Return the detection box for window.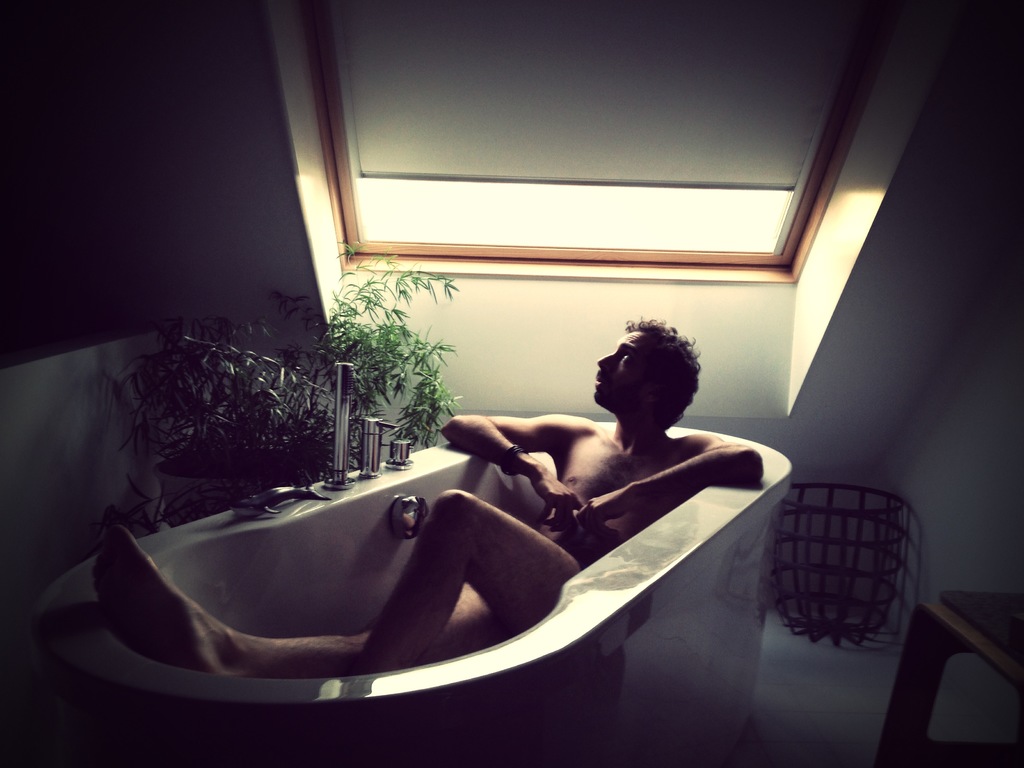
region(300, 11, 893, 265).
